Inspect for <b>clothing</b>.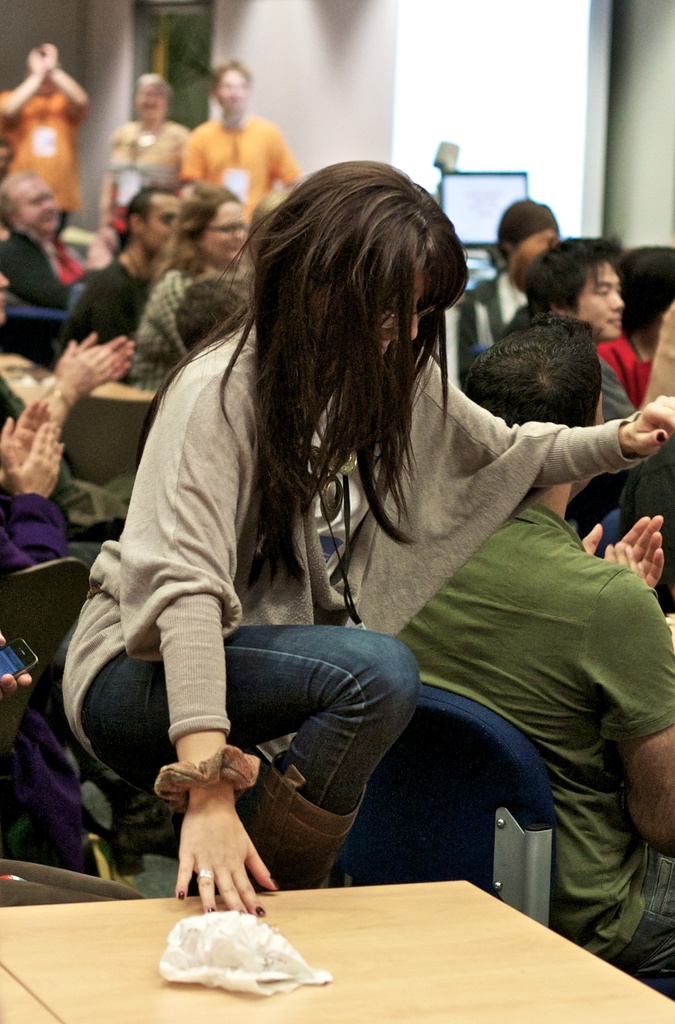
Inspection: {"left": 460, "top": 269, "right": 523, "bottom": 371}.
